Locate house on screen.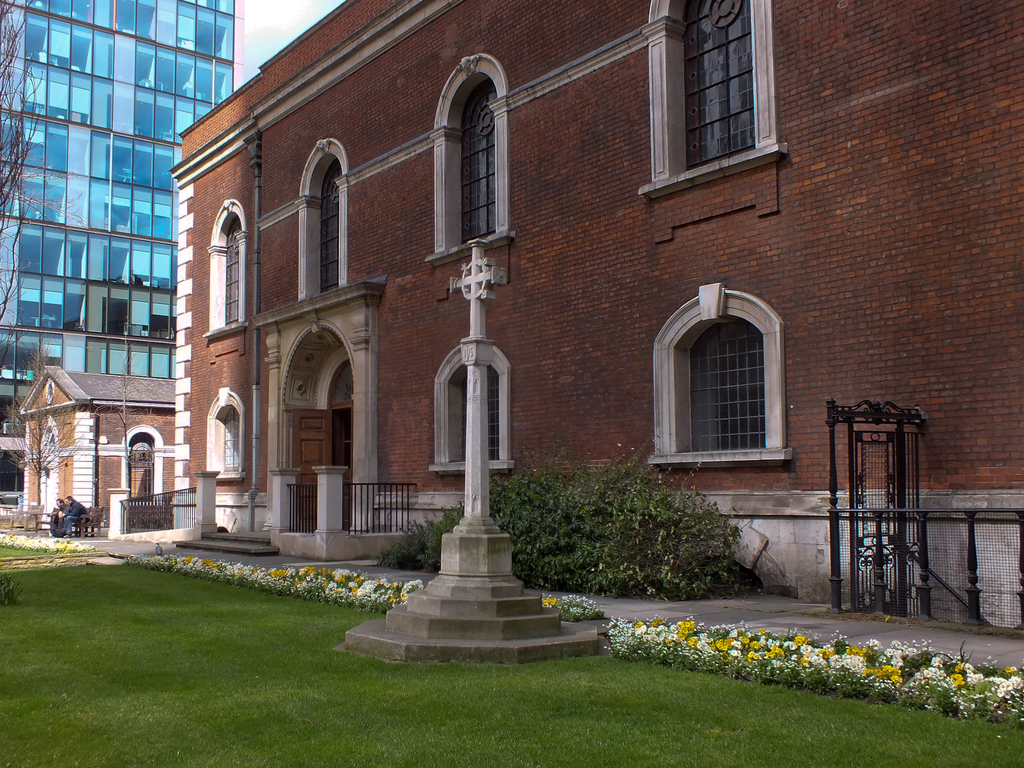
On screen at 171/0/1023/566.
